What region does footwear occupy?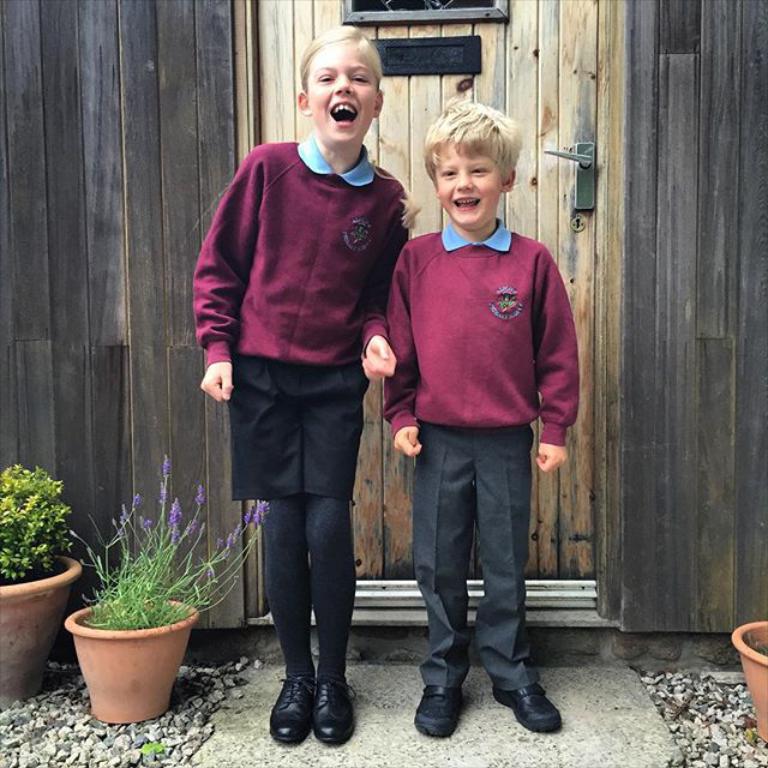
bbox=(408, 683, 472, 742).
